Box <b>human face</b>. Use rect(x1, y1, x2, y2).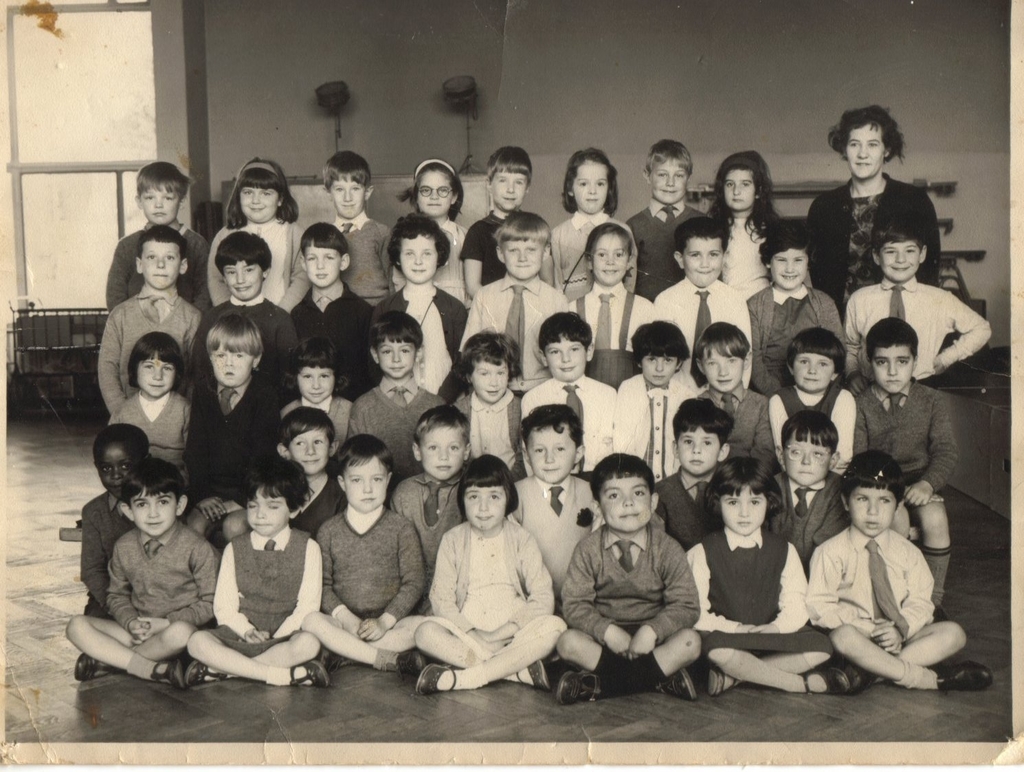
rect(849, 485, 894, 538).
